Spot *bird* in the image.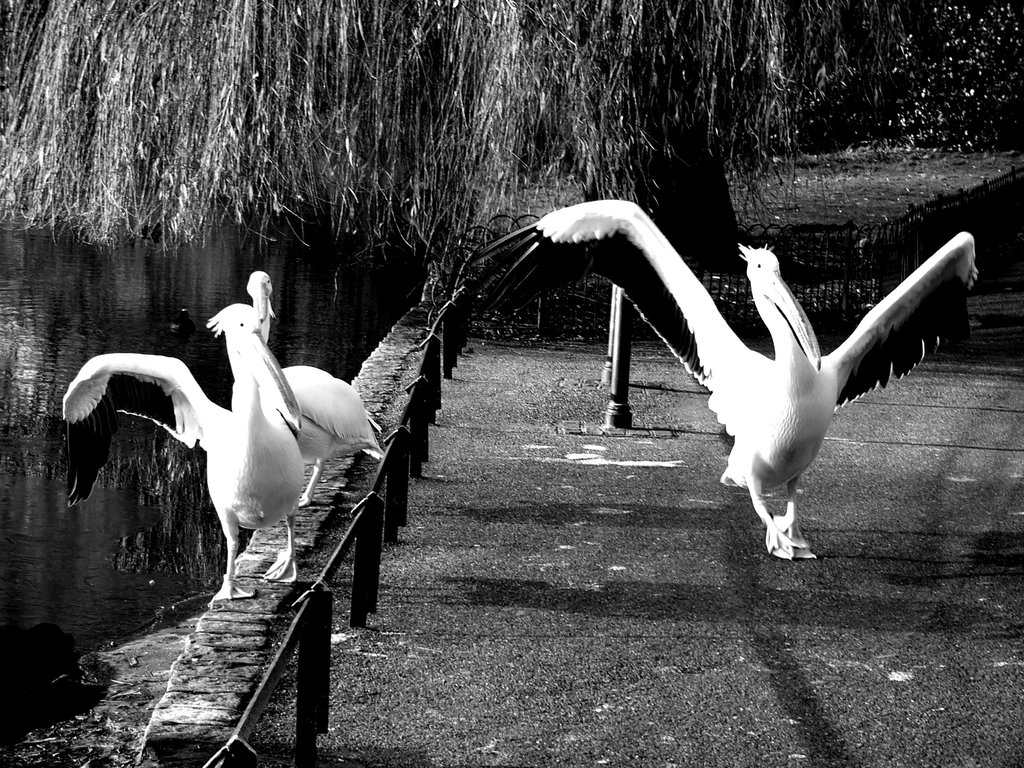
*bird* found at [x1=248, y1=269, x2=386, y2=511].
